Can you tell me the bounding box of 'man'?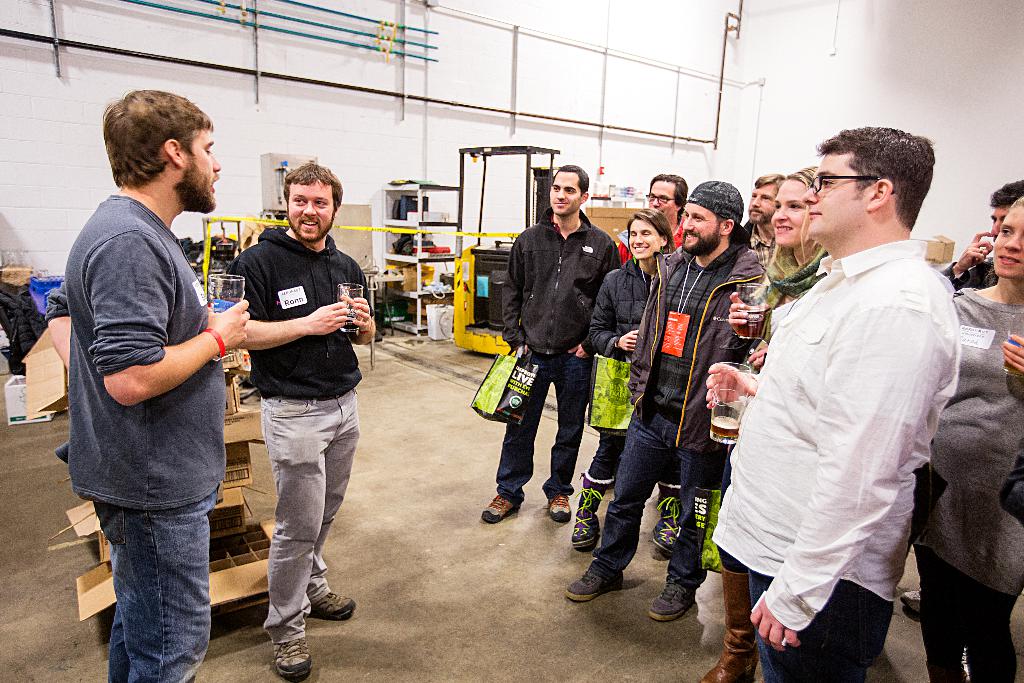
(618, 174, 689, 270).
